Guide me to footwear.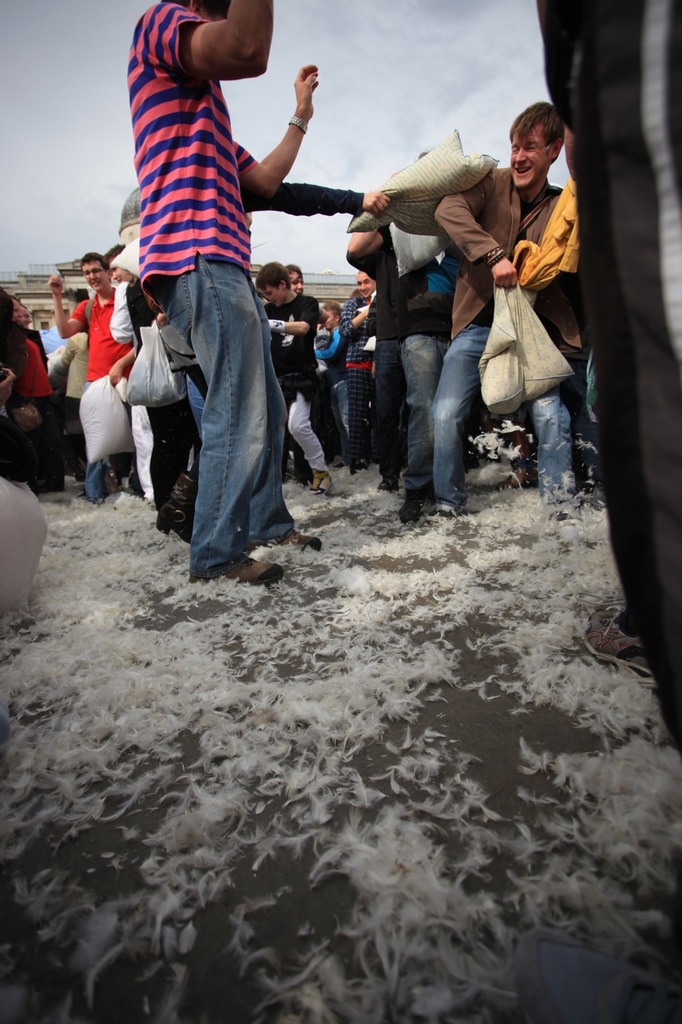
Guidance: [left=301, top=470, right=336, bottom=499].
